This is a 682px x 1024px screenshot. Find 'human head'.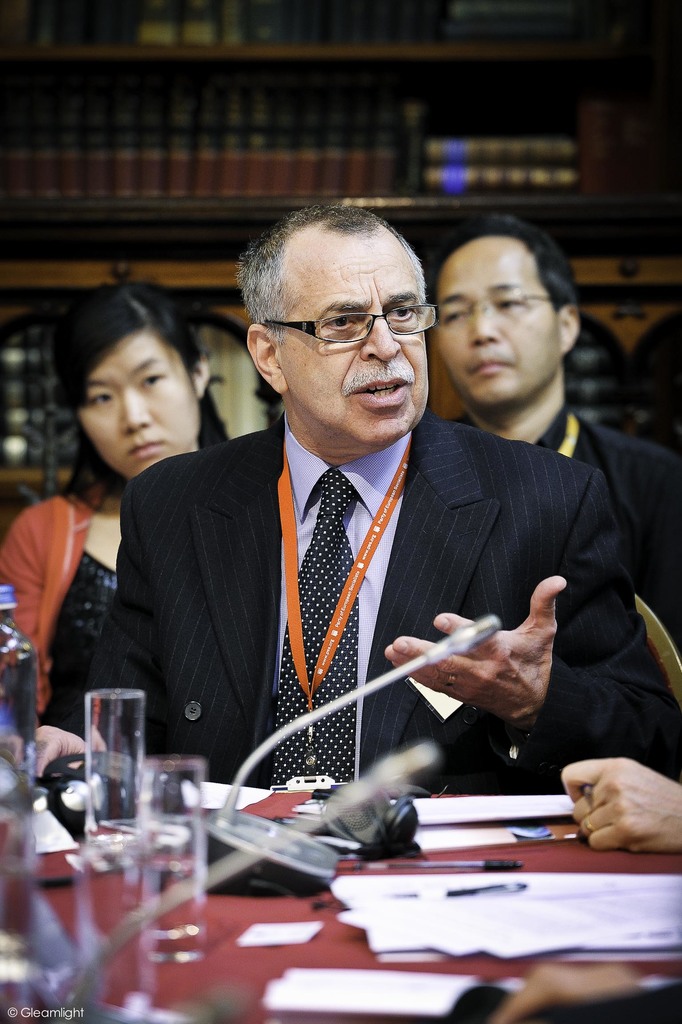
Bounding box: 54, 283, 226, 457.
